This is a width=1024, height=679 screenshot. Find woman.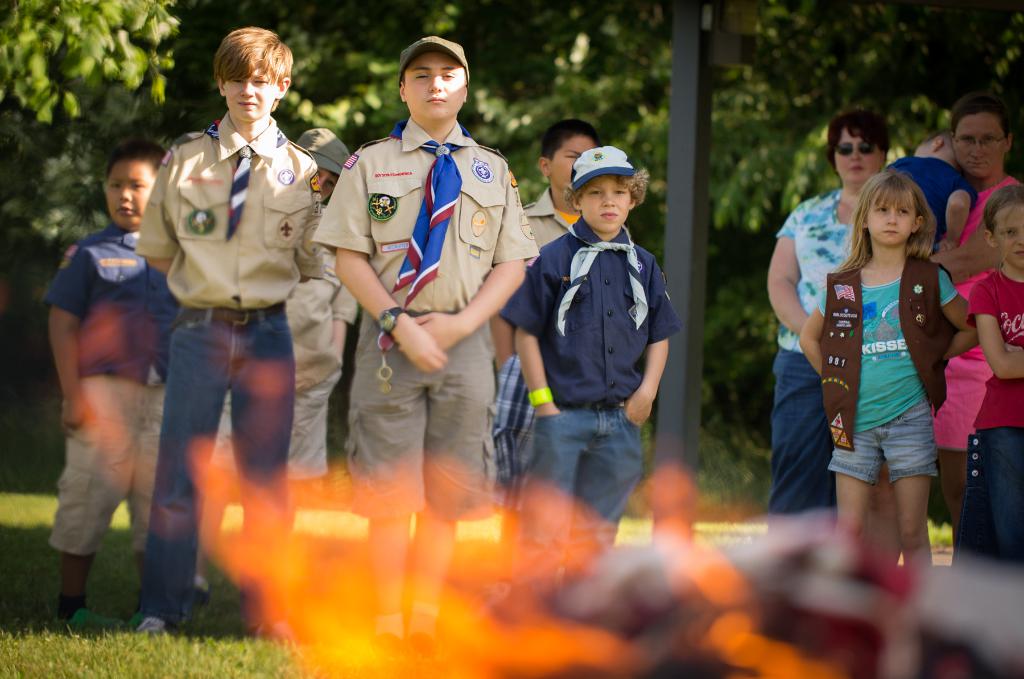
Bounding box: (x1=766, y1=107, x2=892, y2=535).
